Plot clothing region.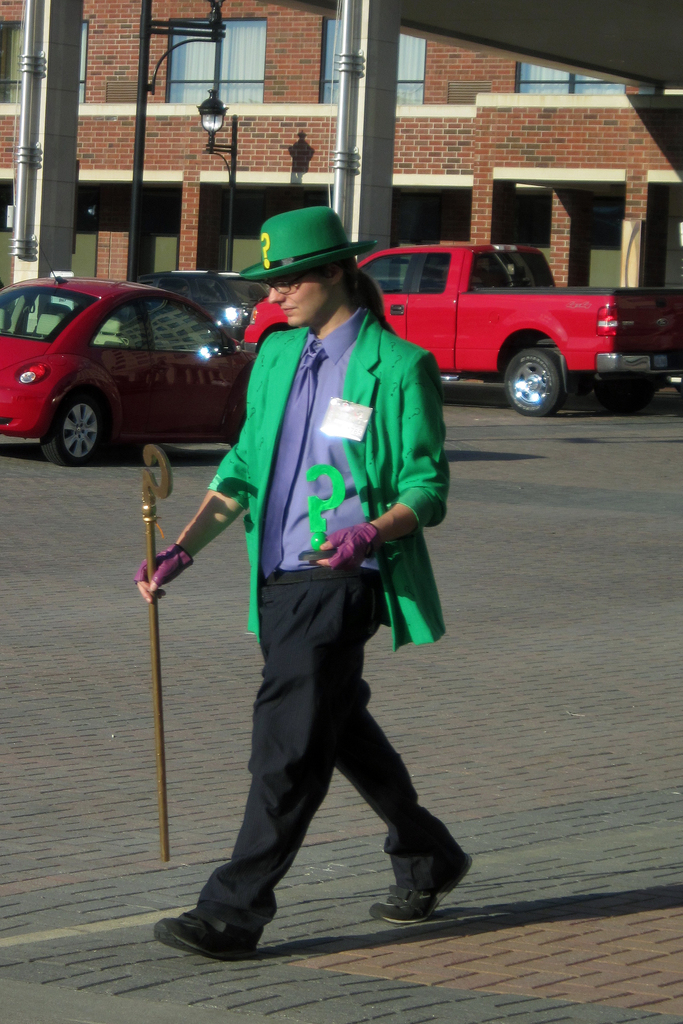
Plotted at 173/250/454/904.
